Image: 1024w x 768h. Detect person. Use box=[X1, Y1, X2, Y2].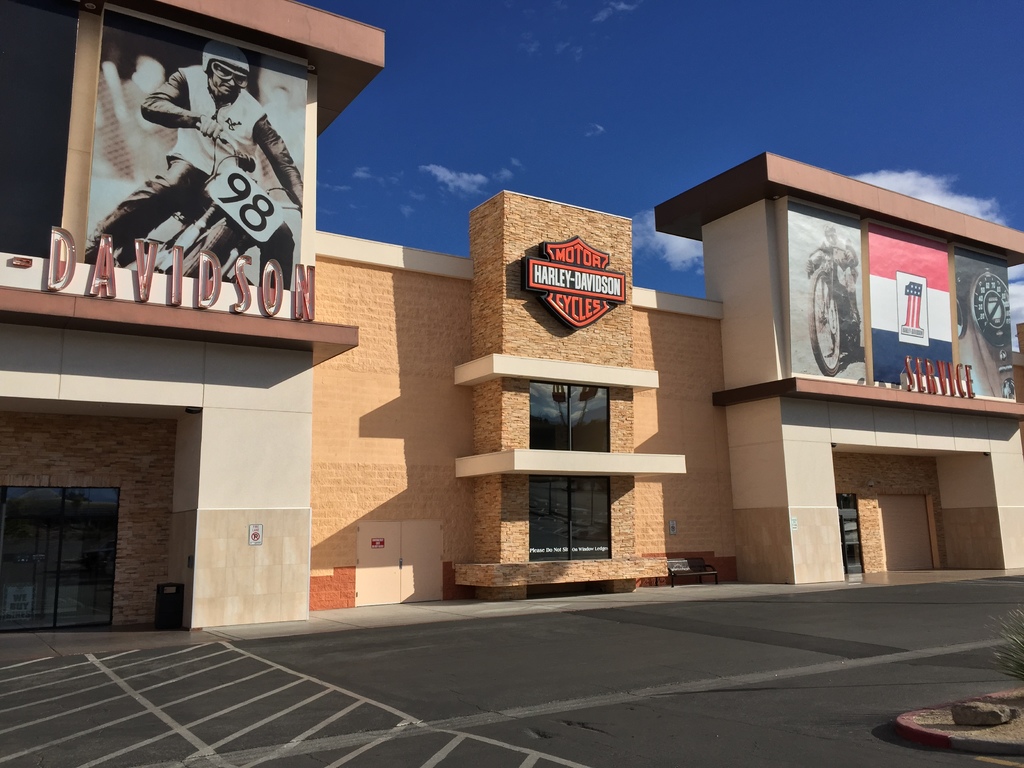
box=[87, 42, 304, 284].
